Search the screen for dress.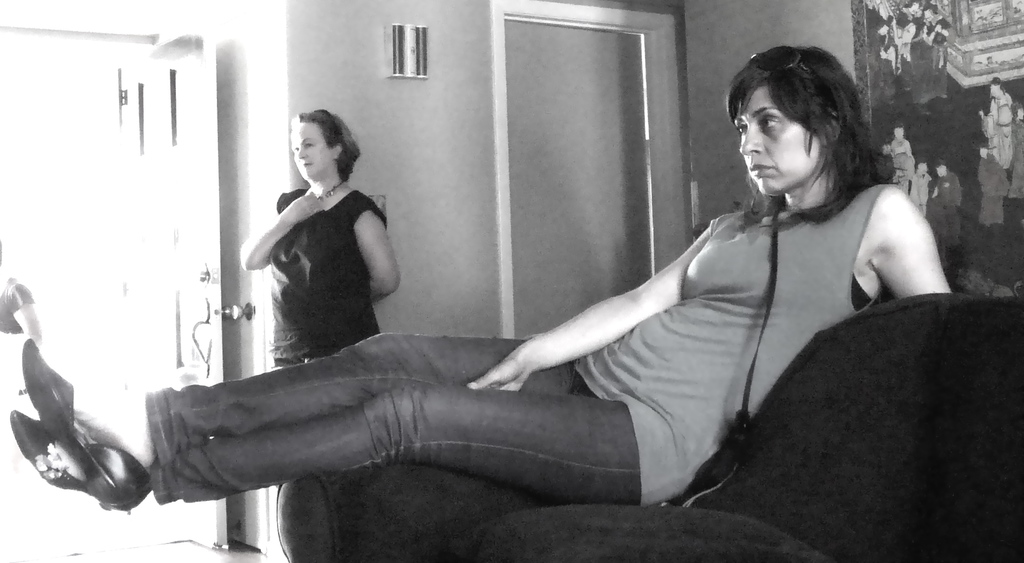
Found at rect(918, 16, 948, 92).
